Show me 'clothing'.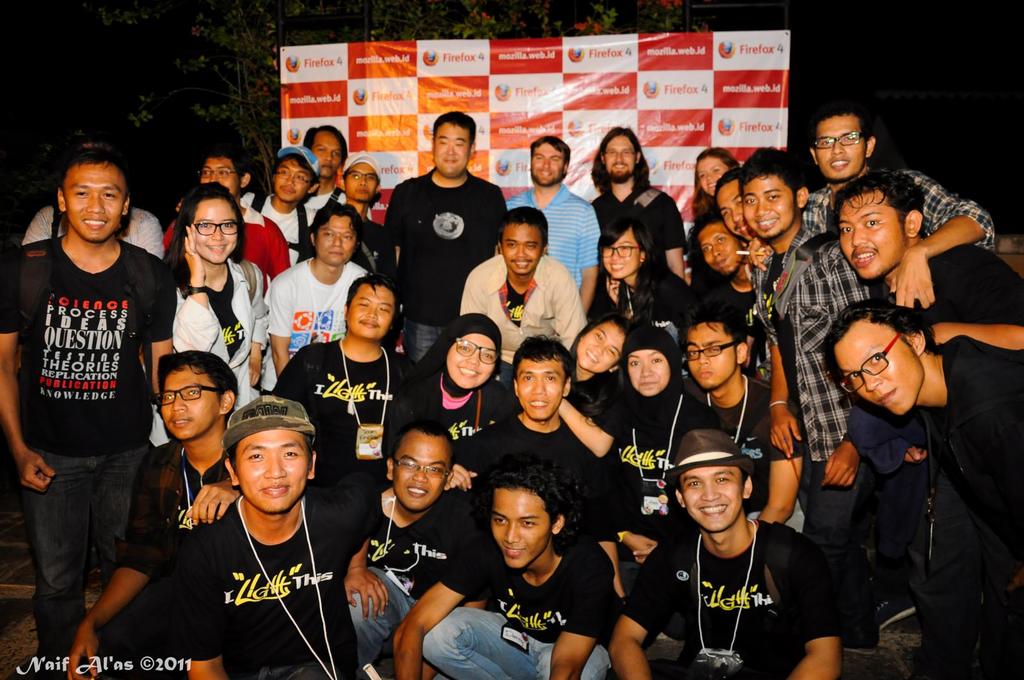
'clothing' is here: box(431, 519, 624, 679).
